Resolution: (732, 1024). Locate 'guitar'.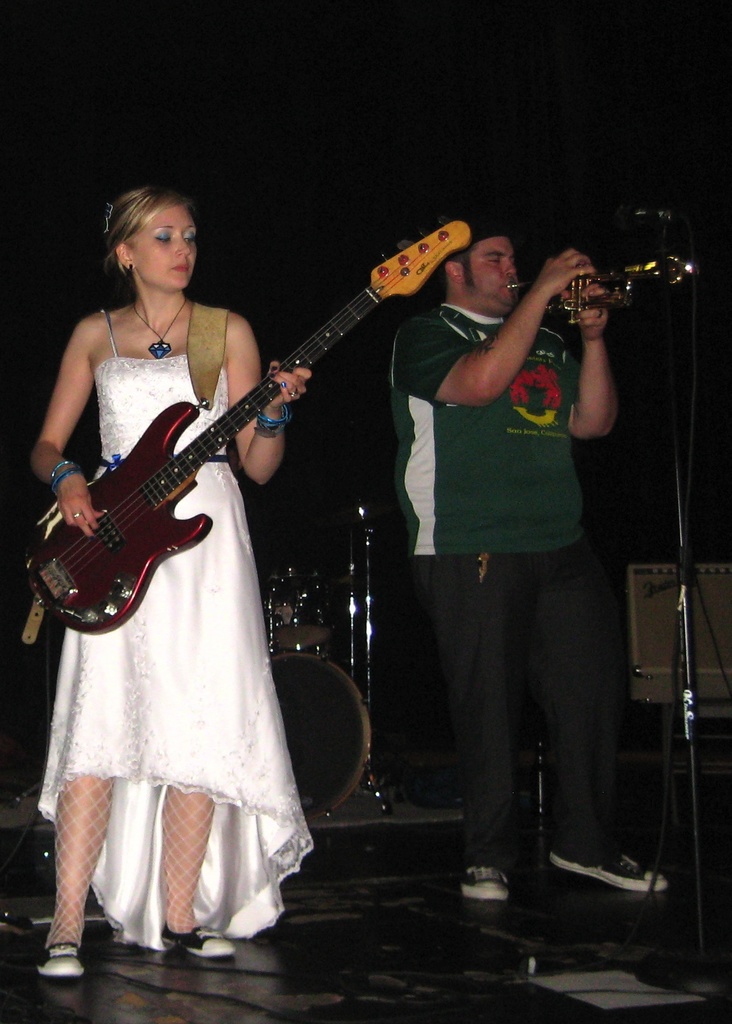
[25, 212, 474, 650].
